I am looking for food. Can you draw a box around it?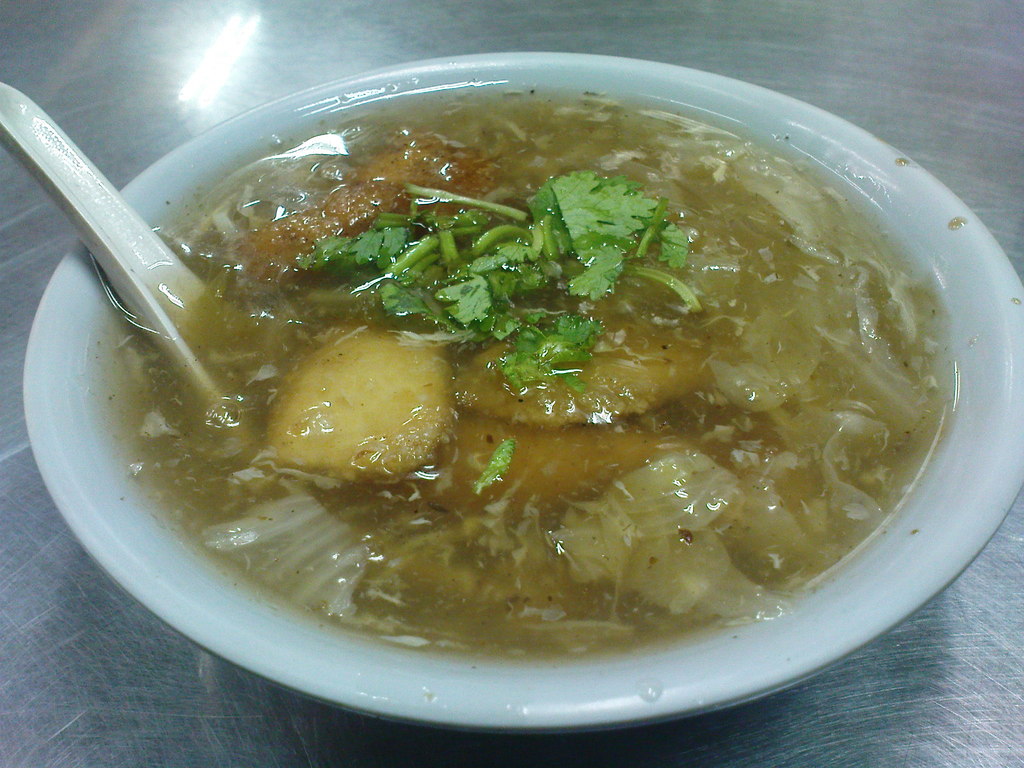
Sure, the bounding box is <bbox>20, 84, 1023, 652</bbox>.
